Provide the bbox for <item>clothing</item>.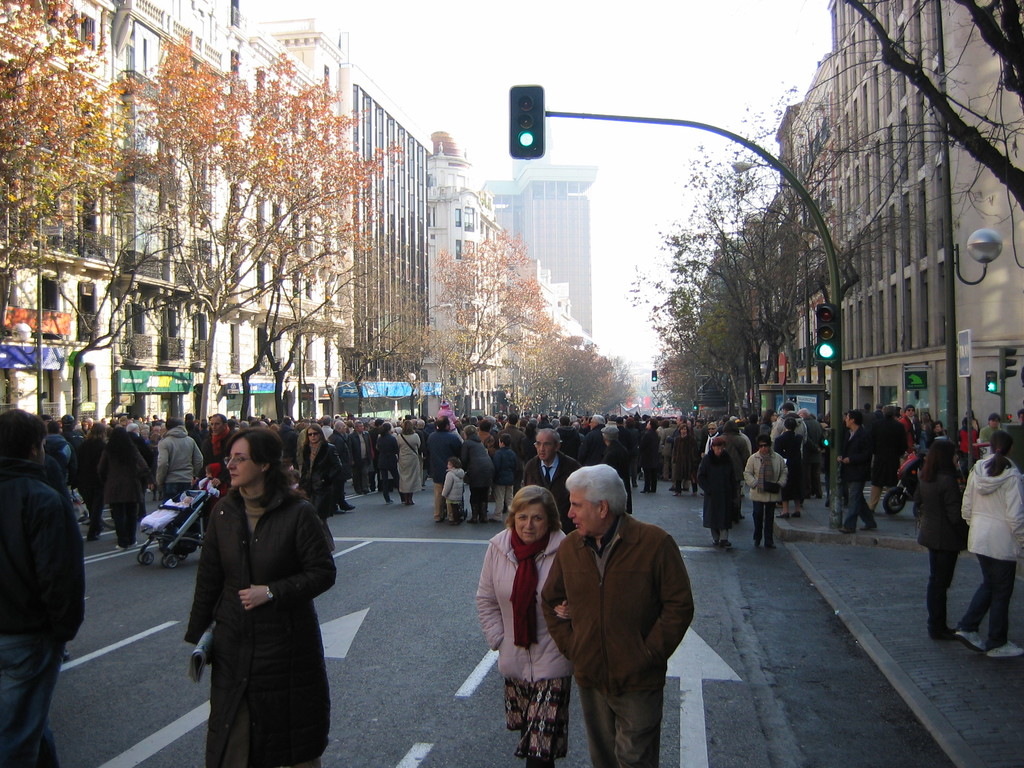
958 452 1021 650.
